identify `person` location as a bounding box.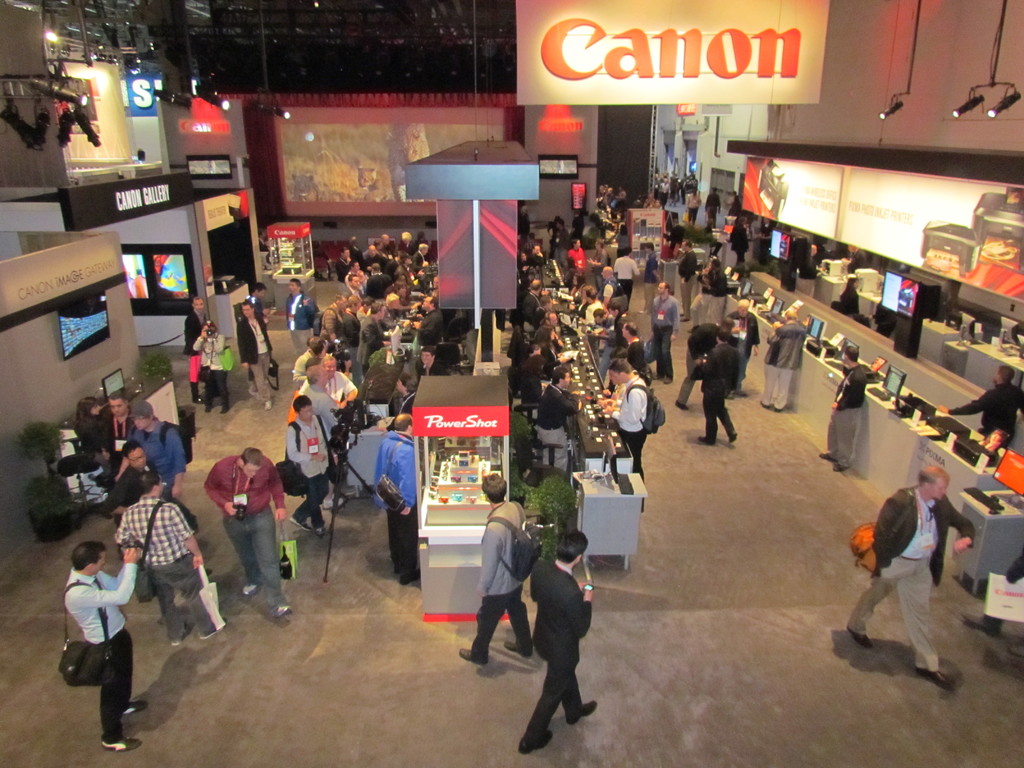
box=[846, 471, 979, 683].
